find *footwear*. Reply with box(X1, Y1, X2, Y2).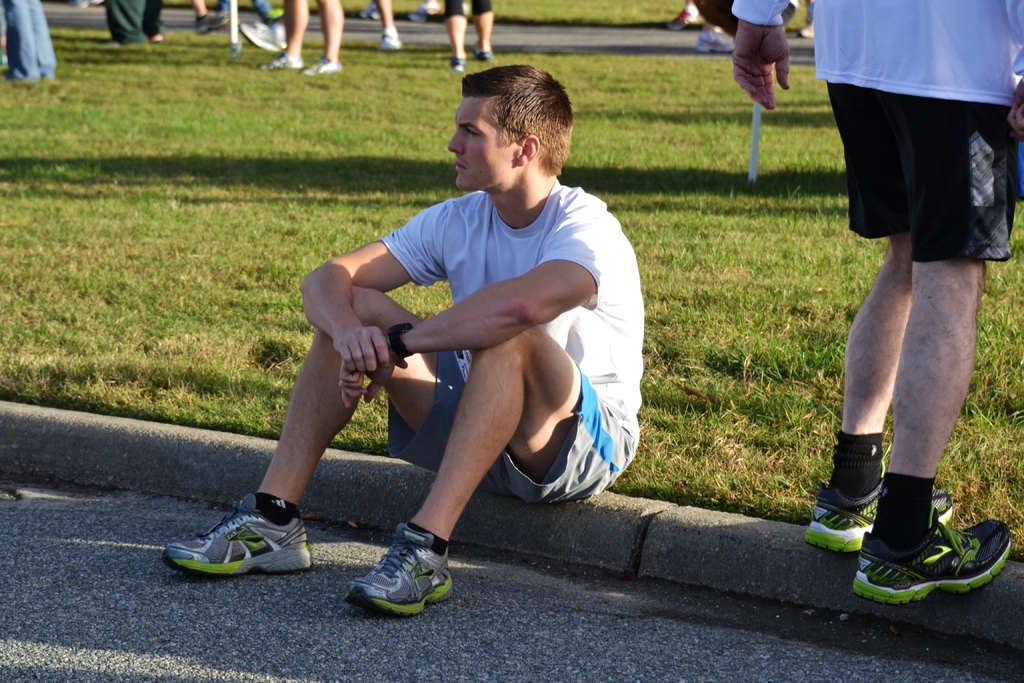
box(262, 52, 300, 73).
